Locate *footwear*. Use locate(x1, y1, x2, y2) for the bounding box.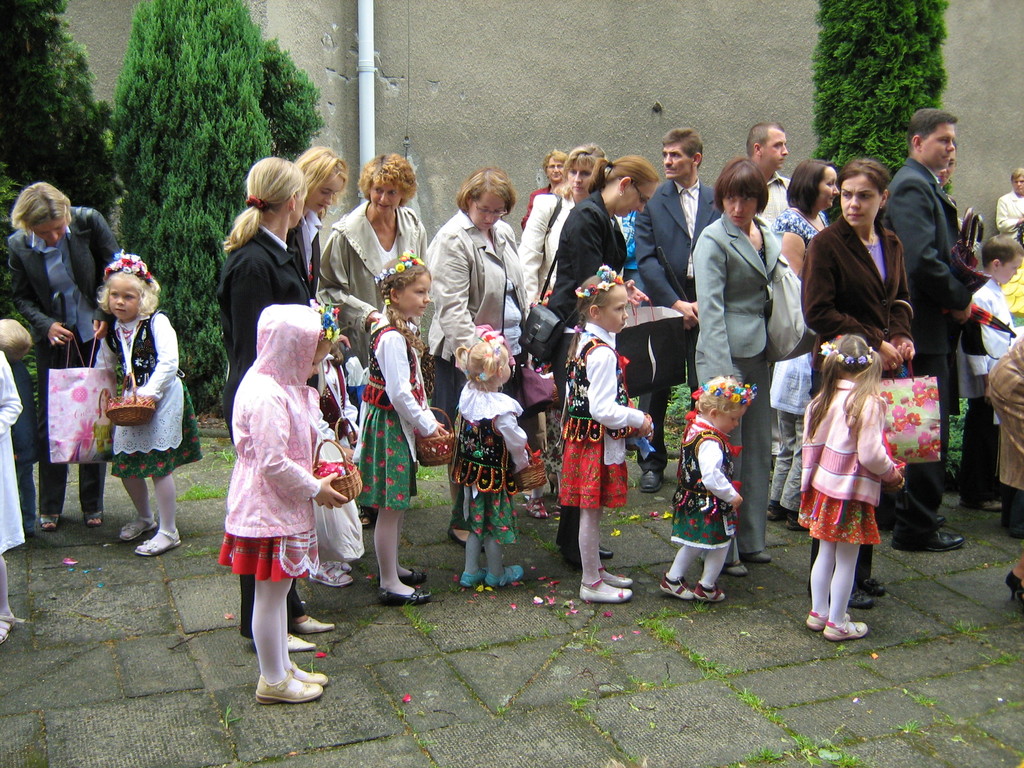
locate(287, 633, 314, 654).
